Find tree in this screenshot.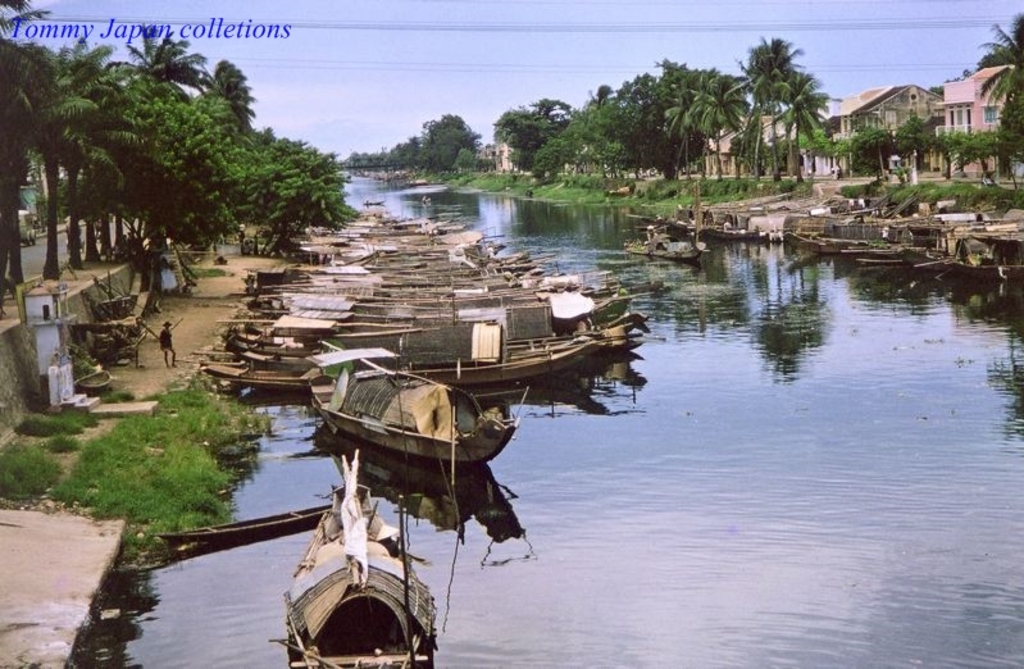
The bounding box for tree is detection(973, 10, 1023, 113).
